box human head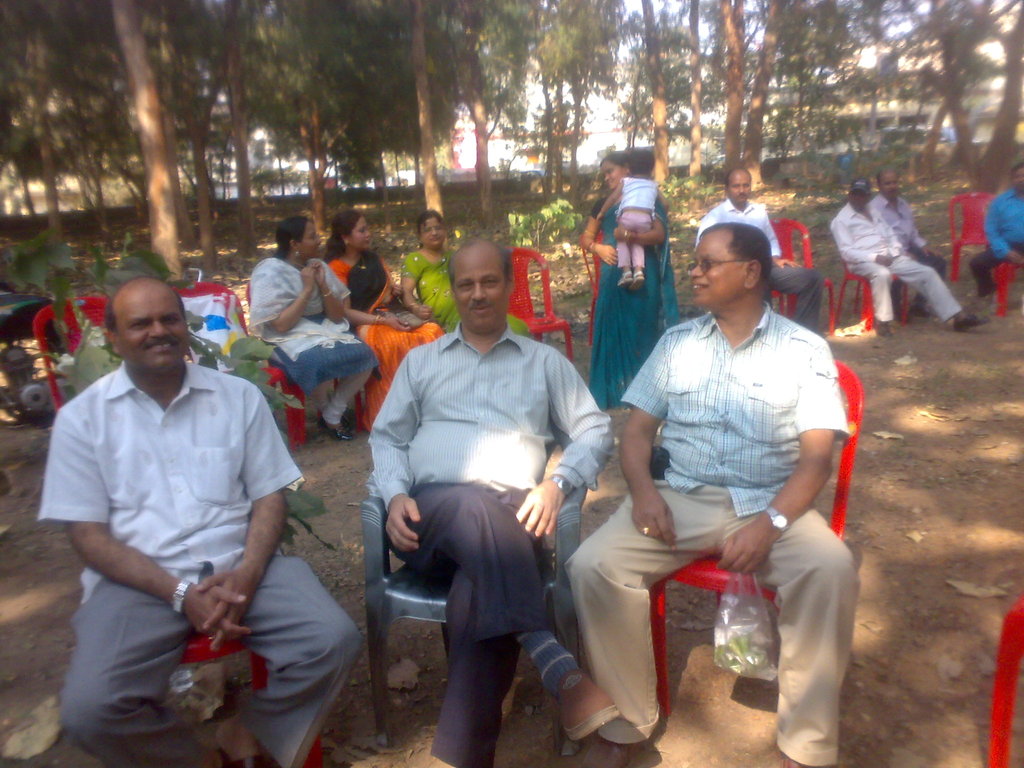
bbox=(102, 278, 191, 377)
